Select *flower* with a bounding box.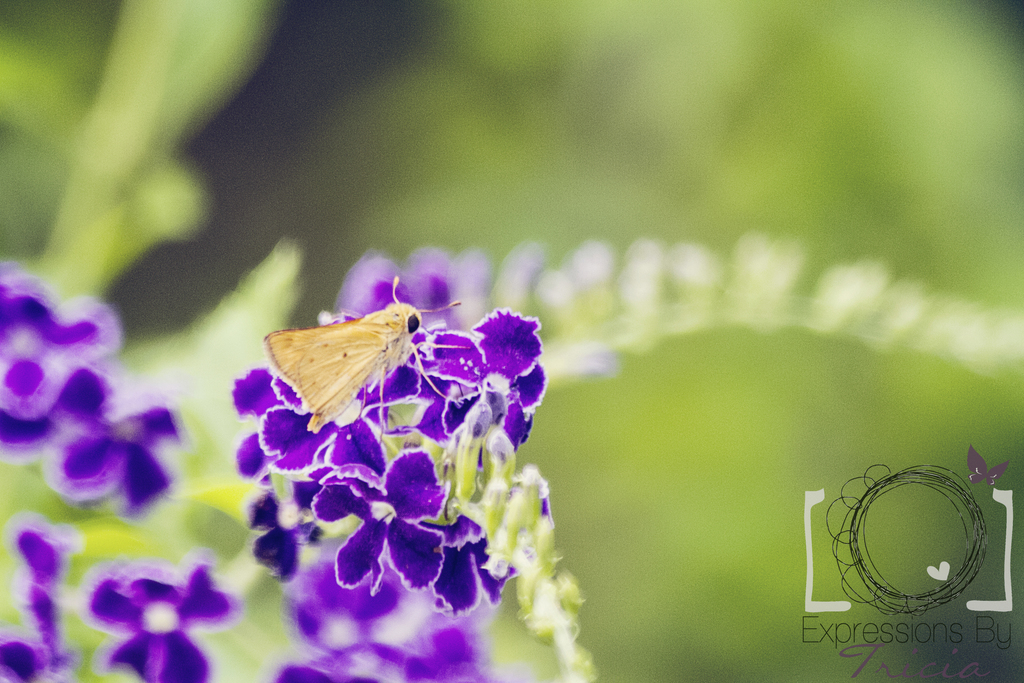
[left=460, top=300, right=537, bottom=430].
